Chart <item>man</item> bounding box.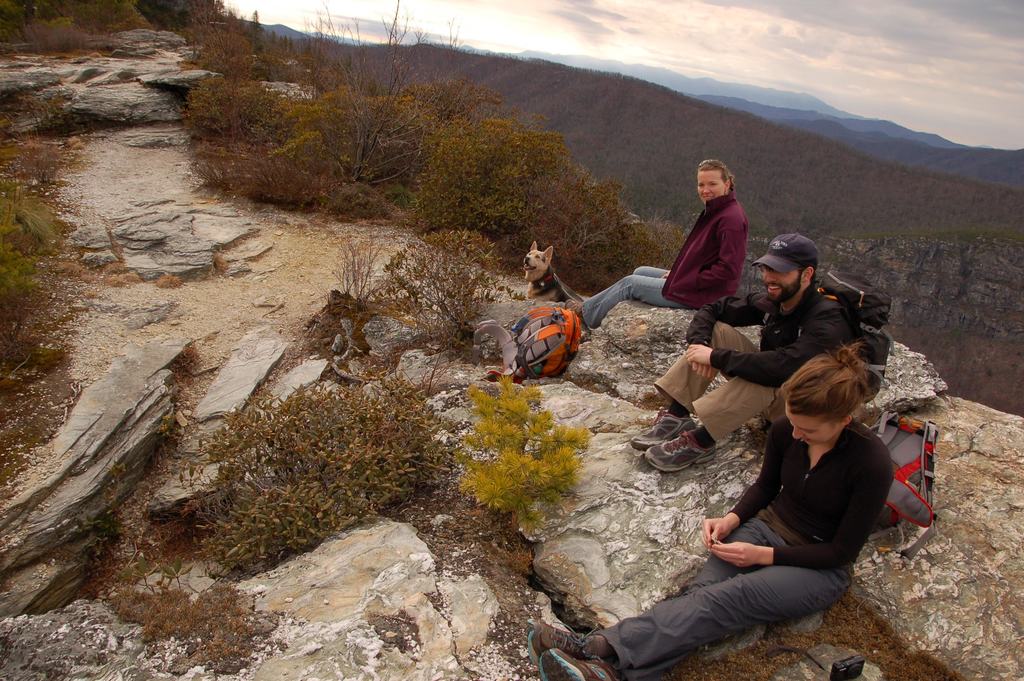
Charted: detection(621, 221, 852, 479).
